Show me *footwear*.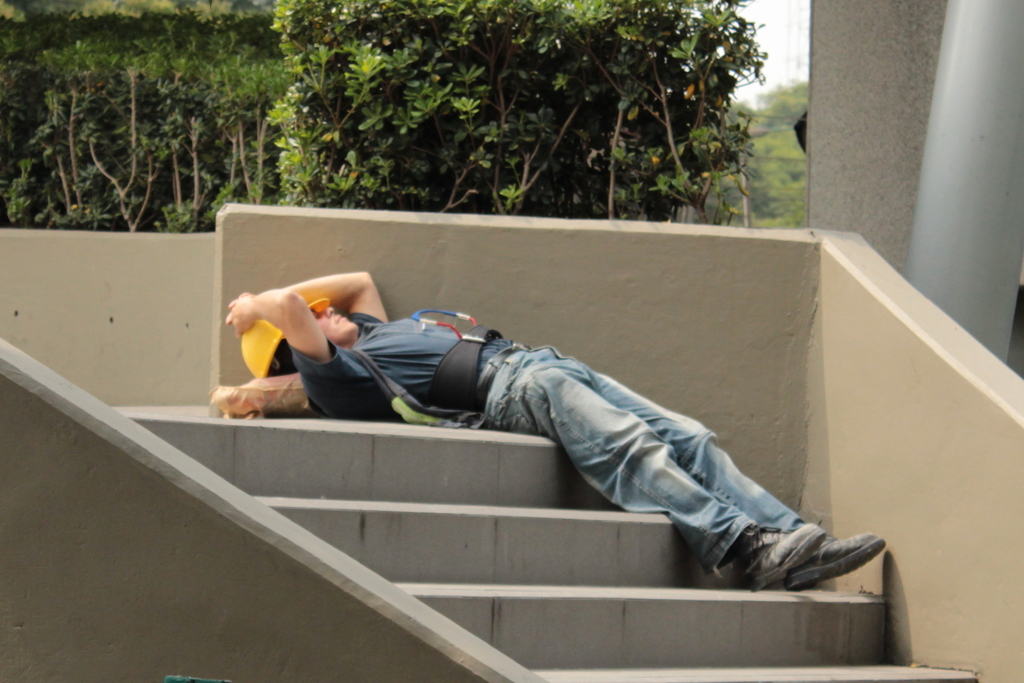
*footwear* is here: (left=785, top=529, right=890, bottom=593).
